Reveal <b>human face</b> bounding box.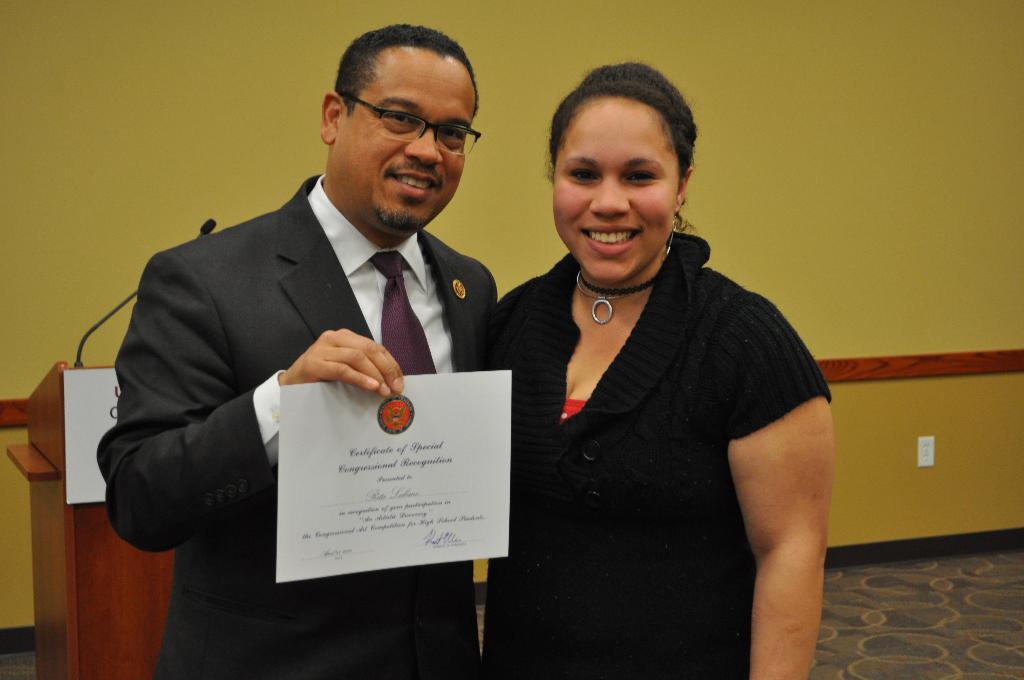
Revealed: bbox=(337, 55, 476, 234).
